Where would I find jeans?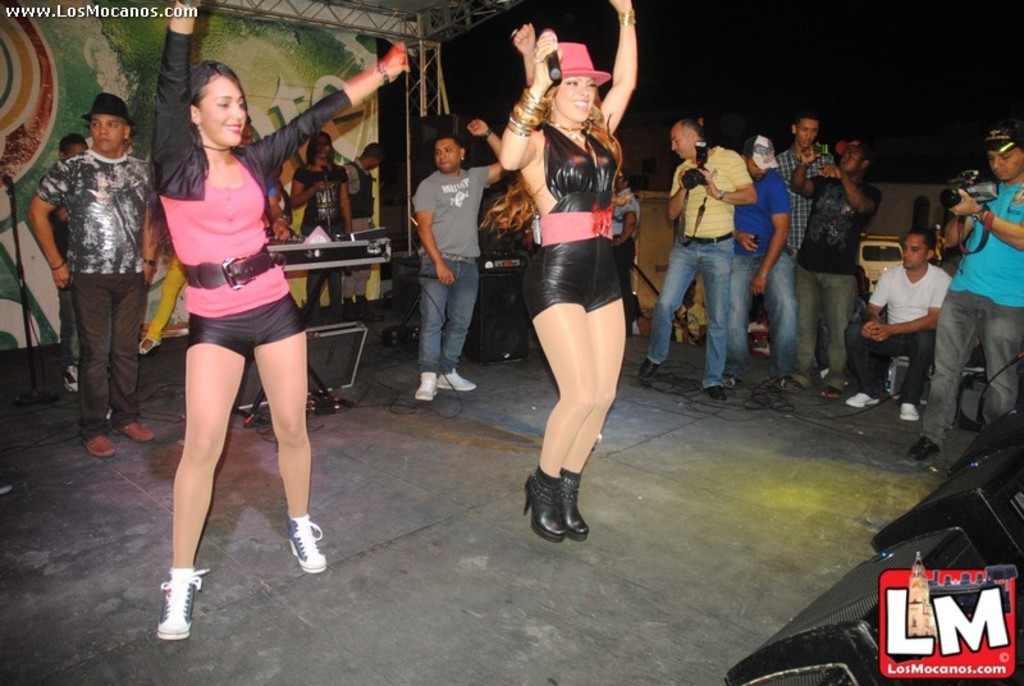
At (x1=417, y1=251, x2=483, y2=379).
